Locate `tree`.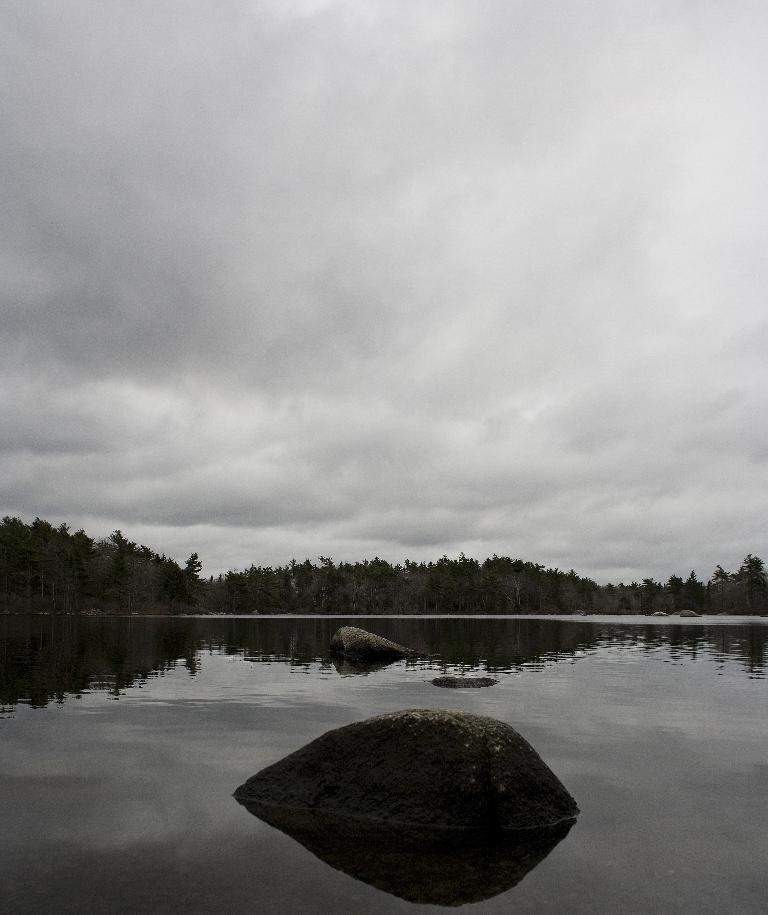
Bounding box: 28,513,252,611.
